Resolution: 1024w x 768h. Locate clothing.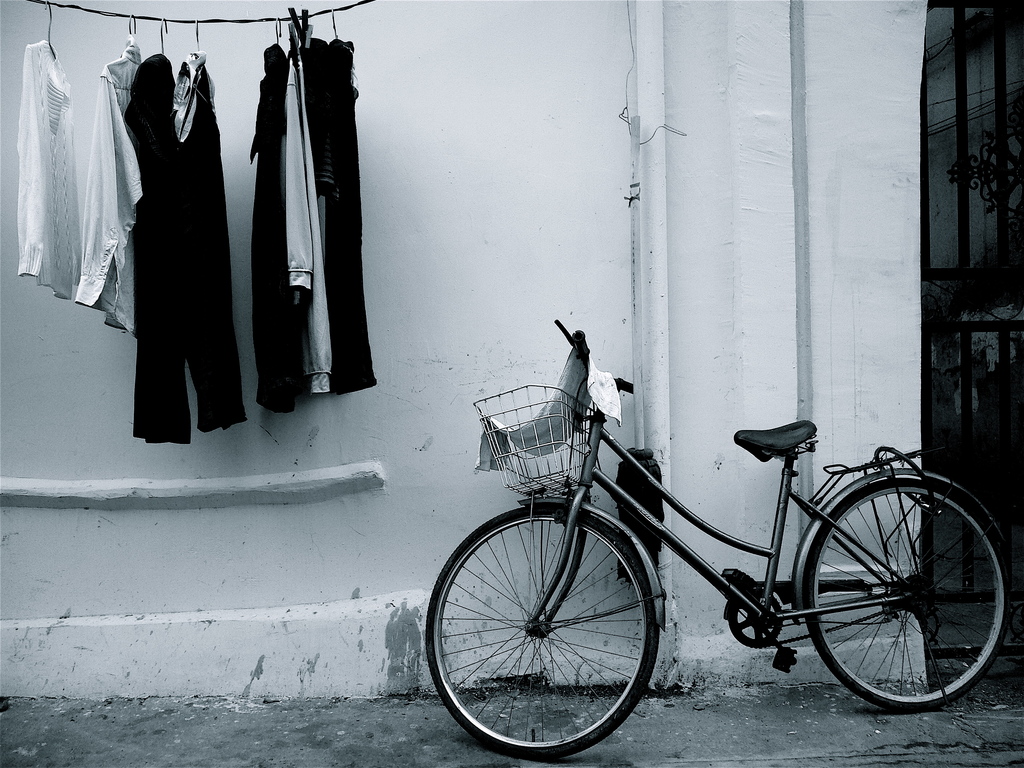
crop(97, 49, 221, 398).
